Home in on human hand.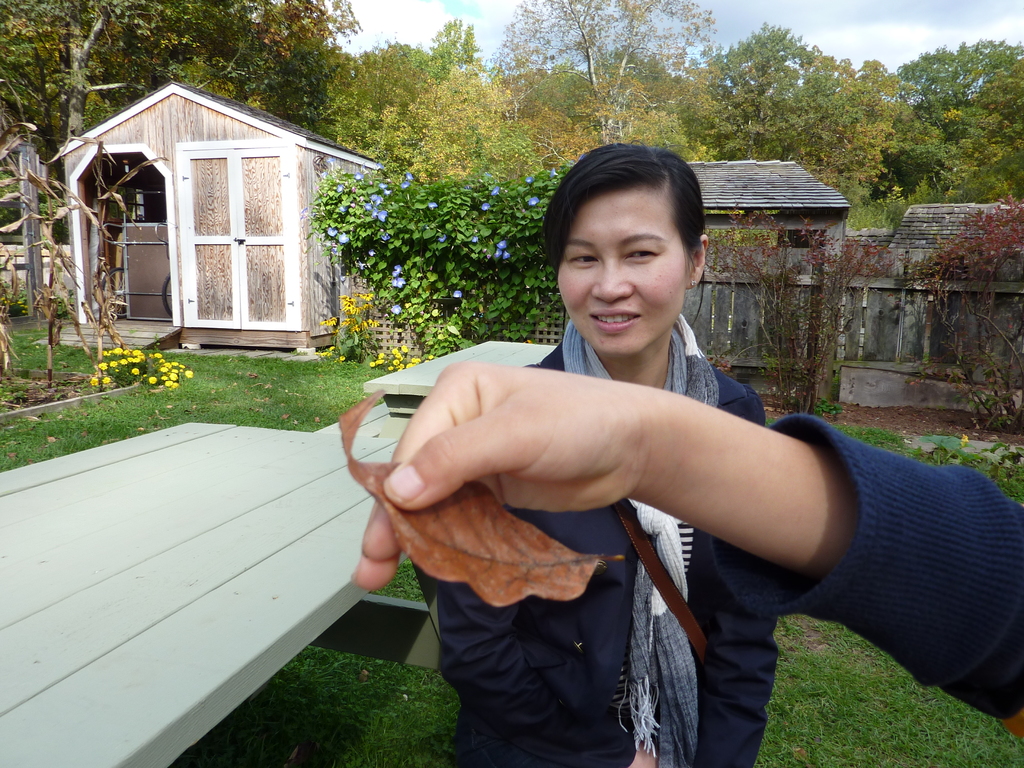
Homed in at [x1=629, y1=749, x2=657, y2=767].
